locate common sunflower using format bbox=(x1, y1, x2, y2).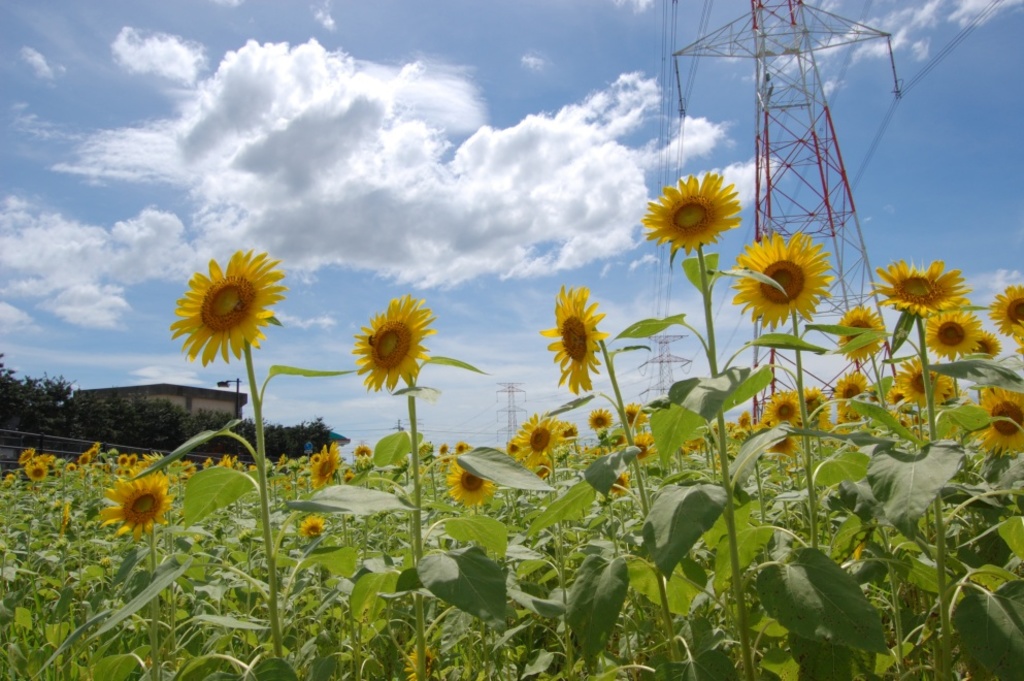
bbox=(831, 300, 888, 358).
